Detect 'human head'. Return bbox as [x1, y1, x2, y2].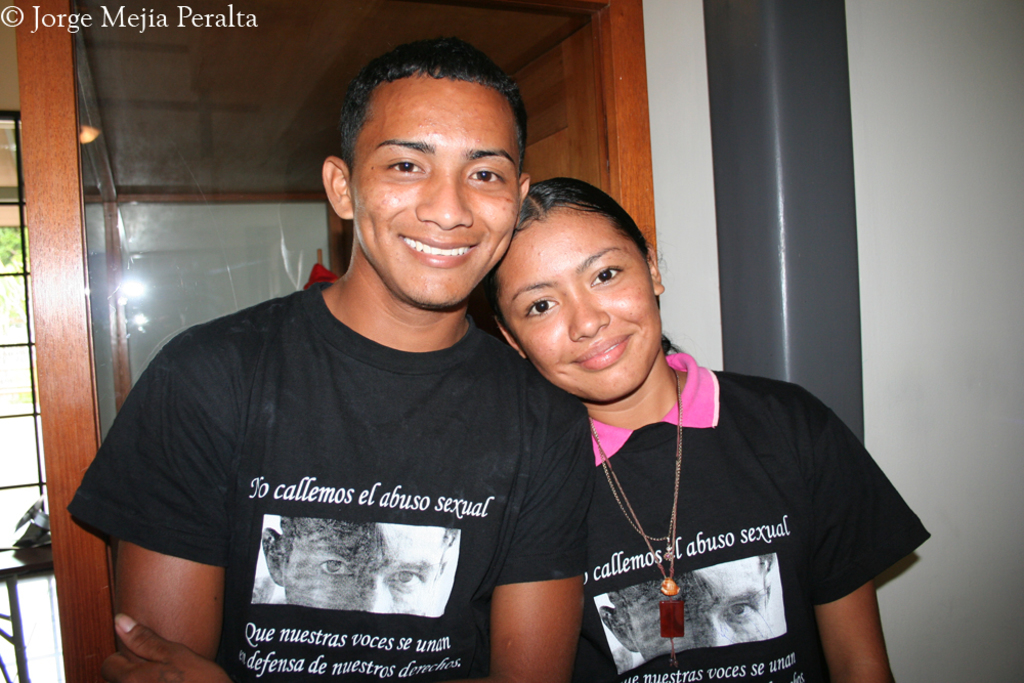
[595, 551, 775, 665].
